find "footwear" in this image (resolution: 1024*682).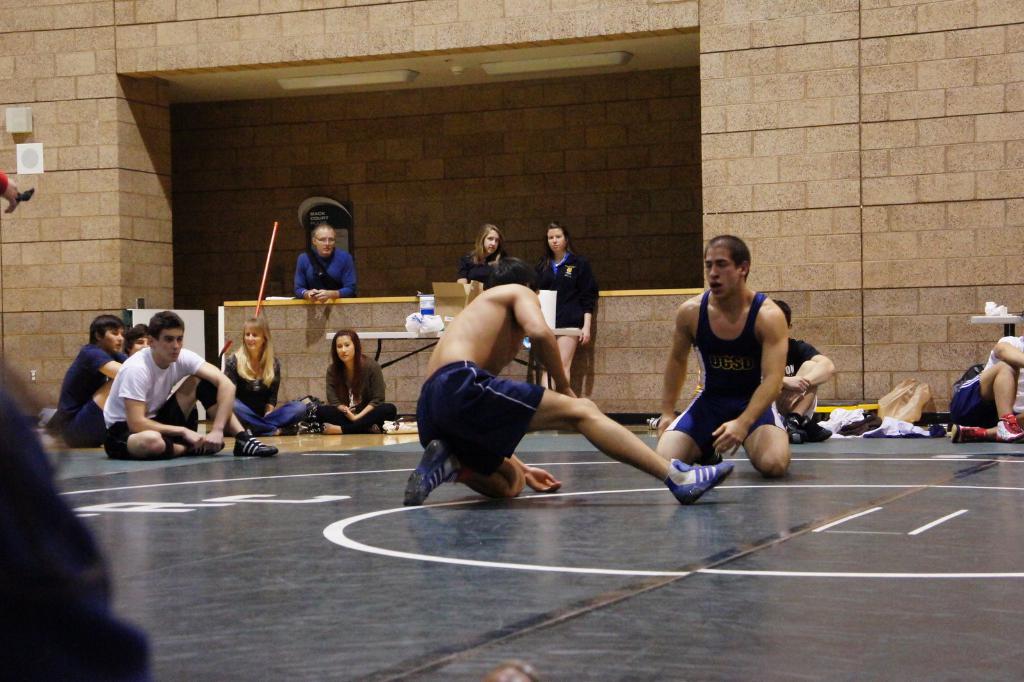
{"left": 403, "top": 440, "right": 463, "bottom": 505}.
